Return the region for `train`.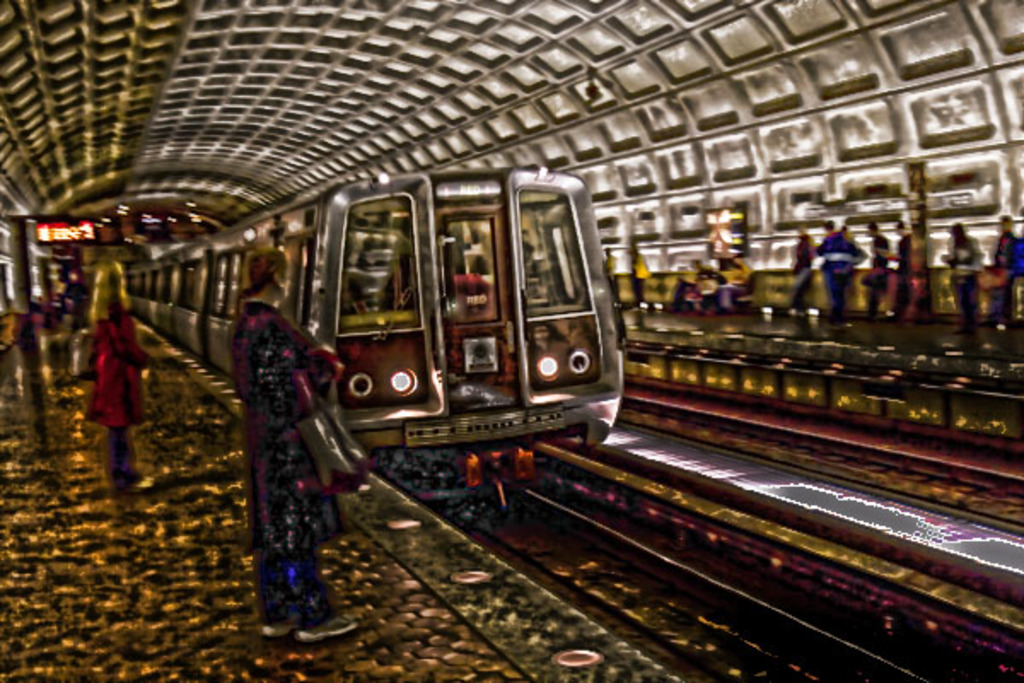
detection(119, 166, 623, 516).
